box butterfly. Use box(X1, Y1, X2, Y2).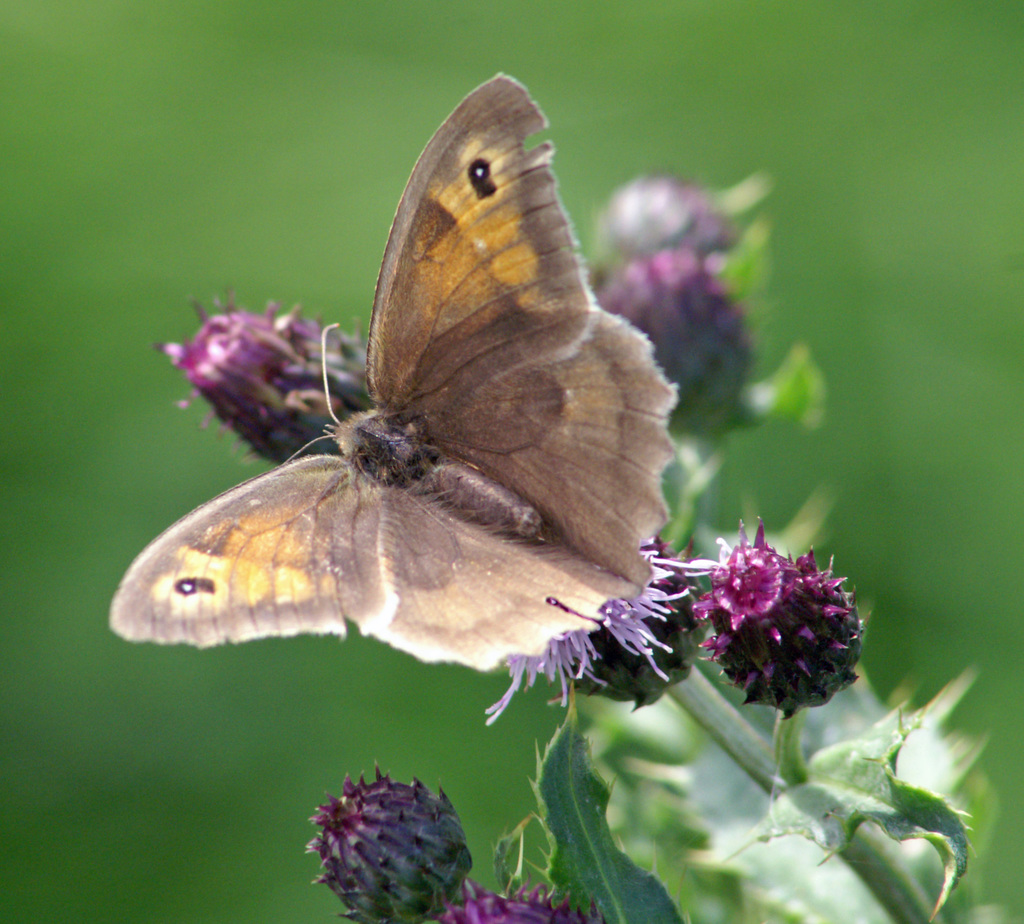
box(150, 72, 660, 768).
